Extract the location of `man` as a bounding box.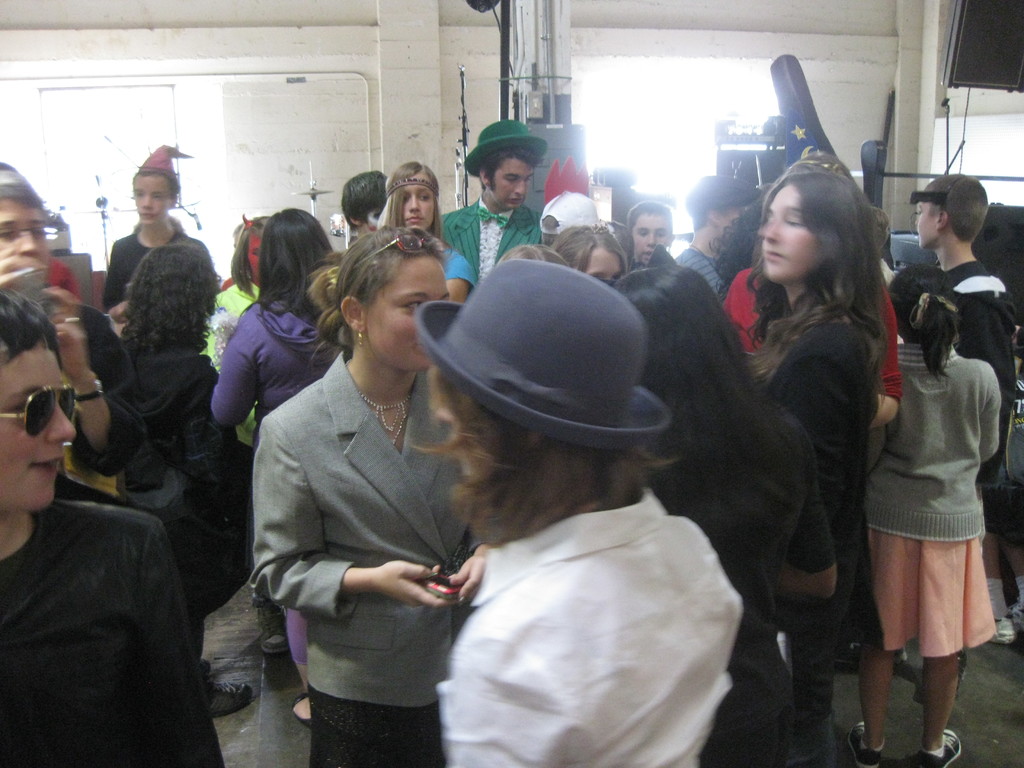
region(0, 150, 144, 511).
